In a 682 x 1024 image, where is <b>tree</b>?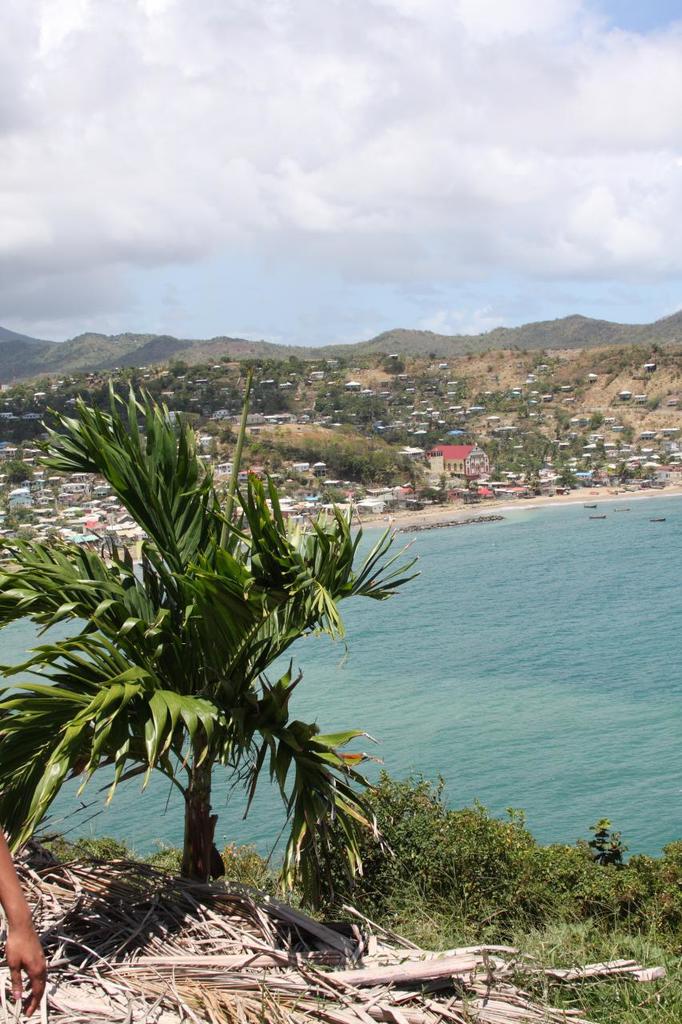
0 330 465 962.
